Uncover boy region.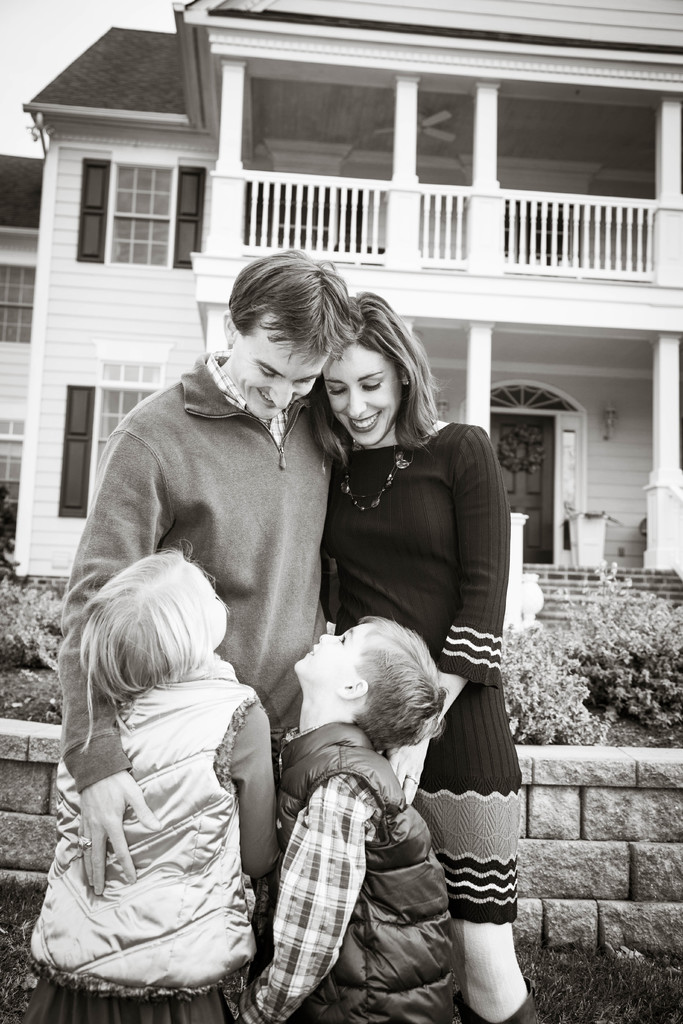
Uncovered: l=256, t=587, r=500, b=1001.
